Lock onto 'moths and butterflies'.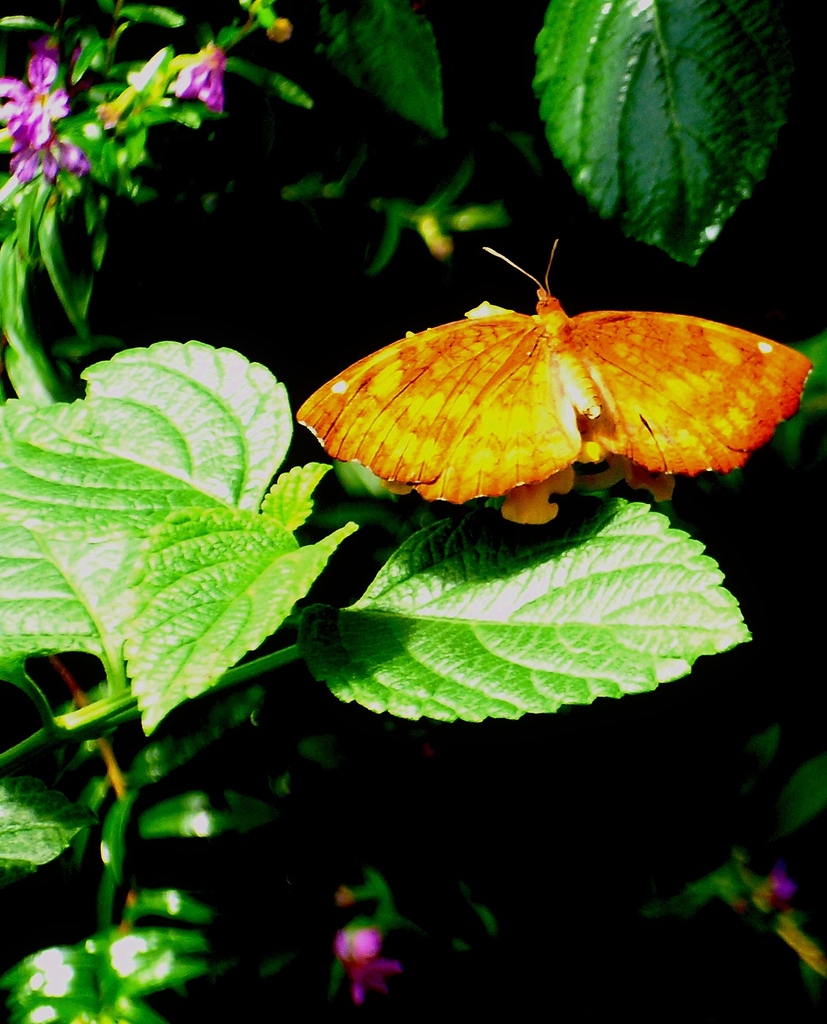
Locked: bbox=(298, 246, 816, 528).
